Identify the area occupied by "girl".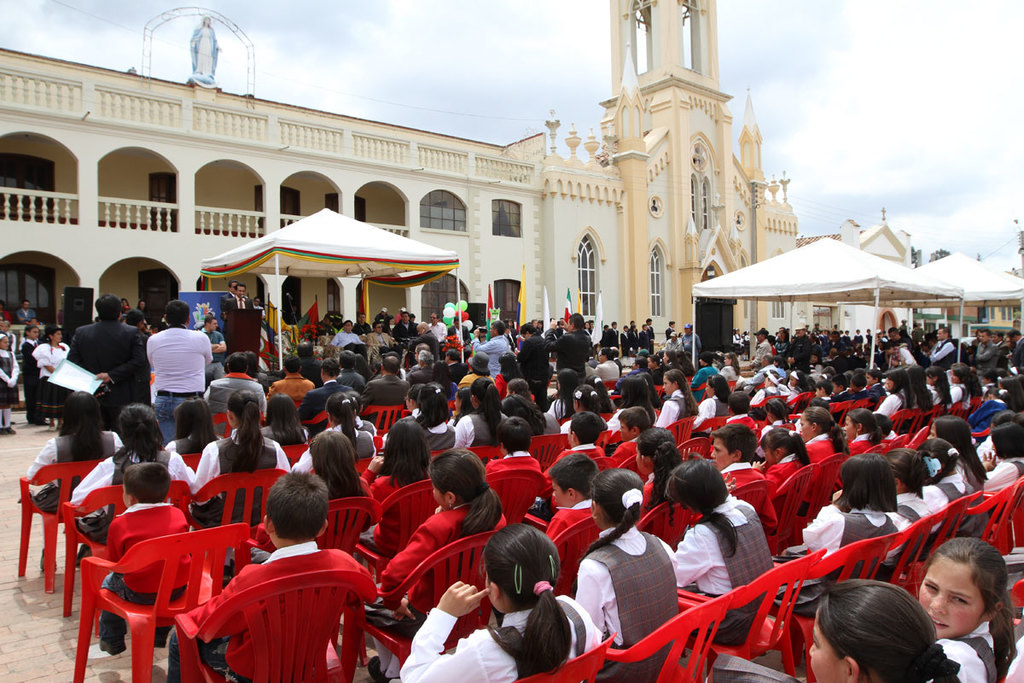
Area: {"x1": 916, "y1": 537, "x2": 1016, "y2": 682}.
